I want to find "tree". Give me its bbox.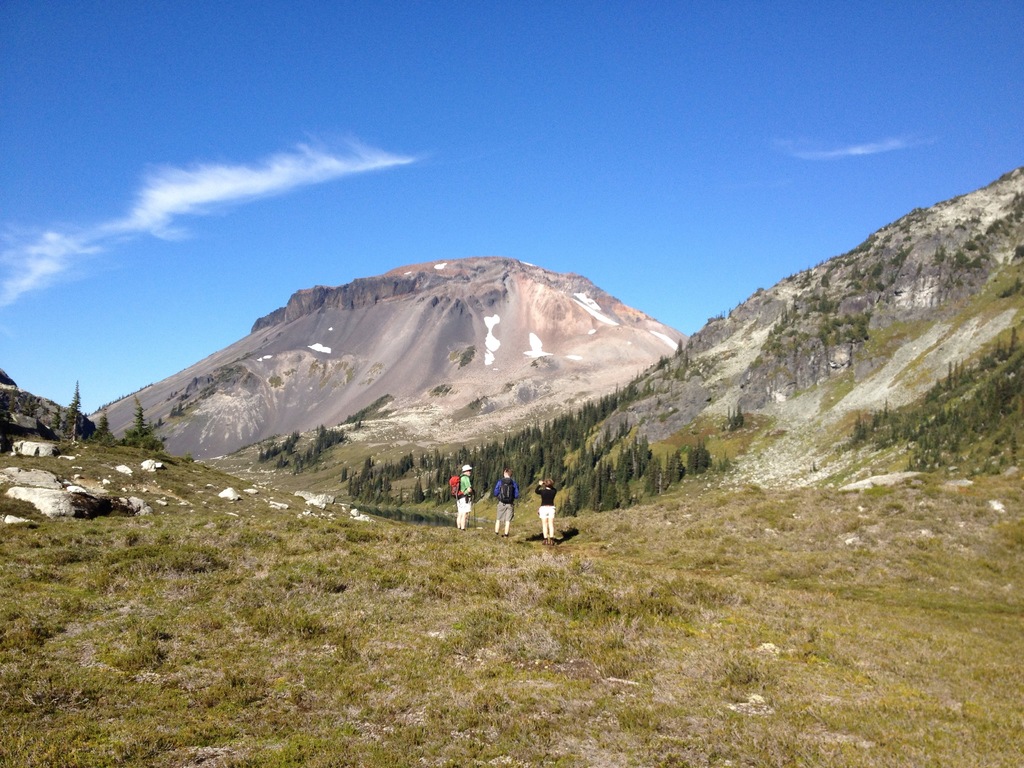
(left=124, top=398, right=165, bottom=452).
